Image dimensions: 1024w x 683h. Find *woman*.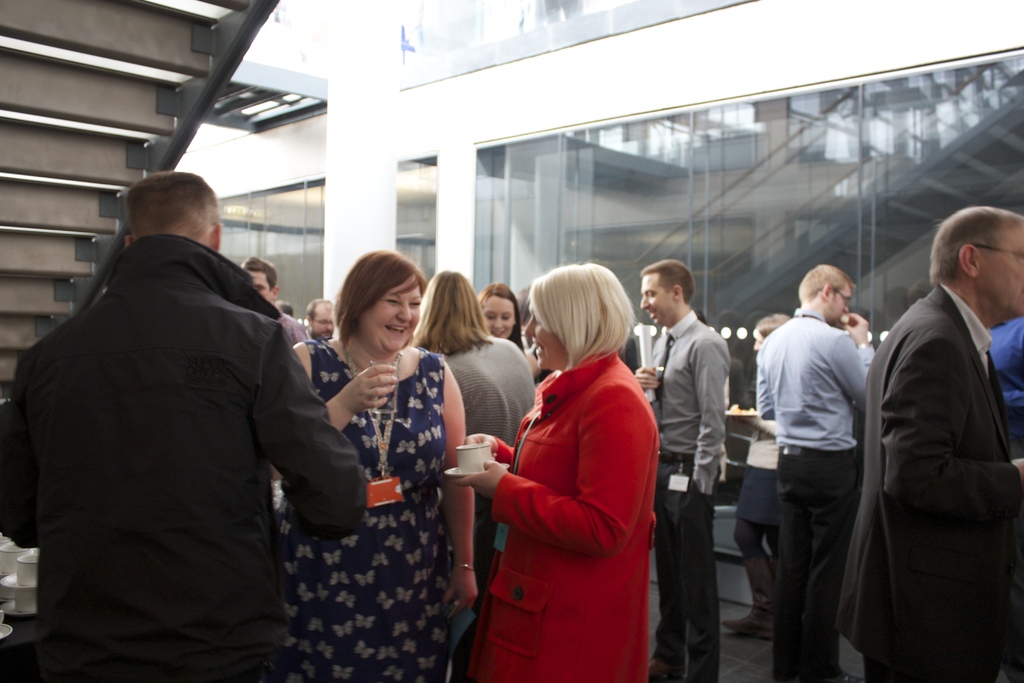
{"x1": 403, "y1": 272, "x2": 540, "y2": 682}.
